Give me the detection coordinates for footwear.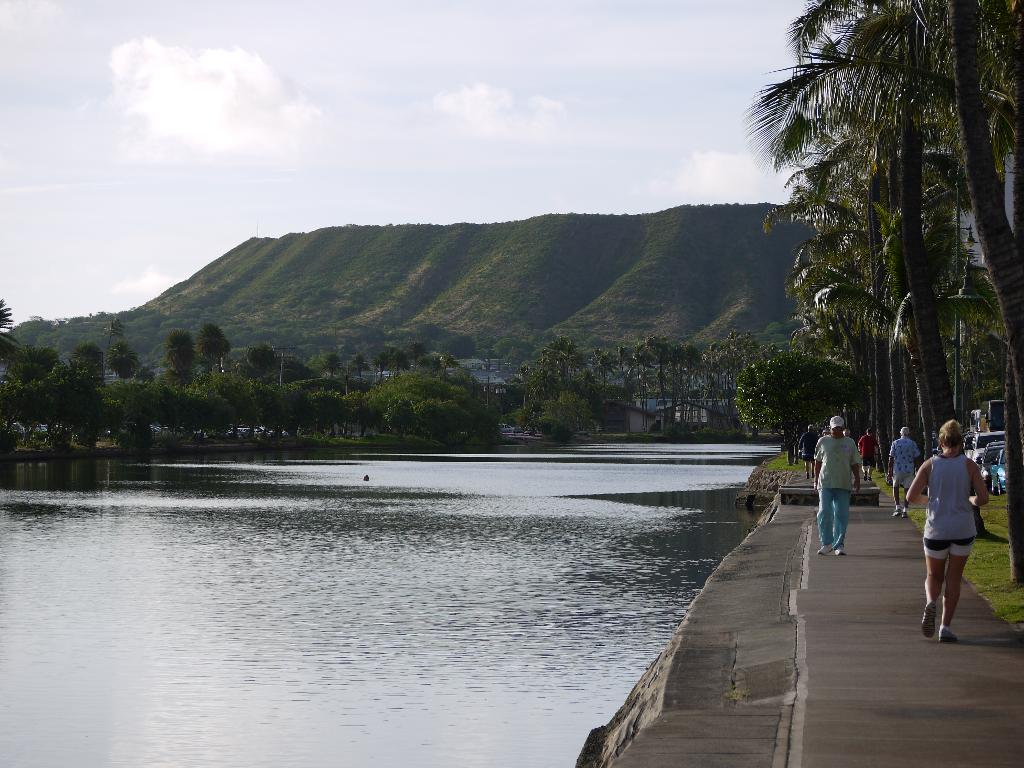
bbox(900, 511, 908, 518).
